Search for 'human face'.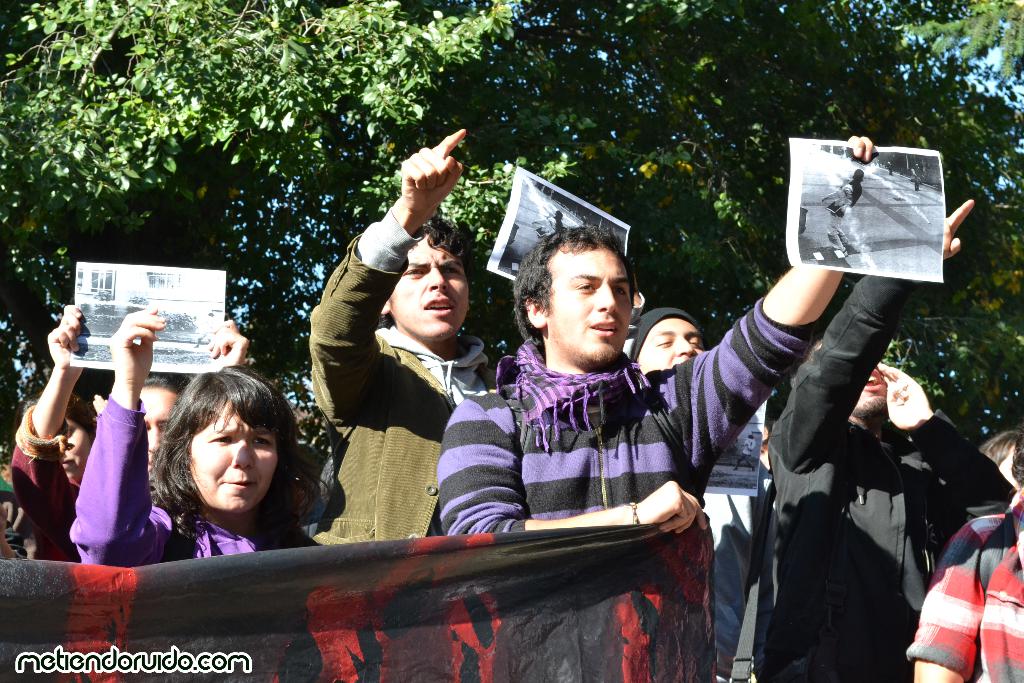
Found at 545:245:634:361.
